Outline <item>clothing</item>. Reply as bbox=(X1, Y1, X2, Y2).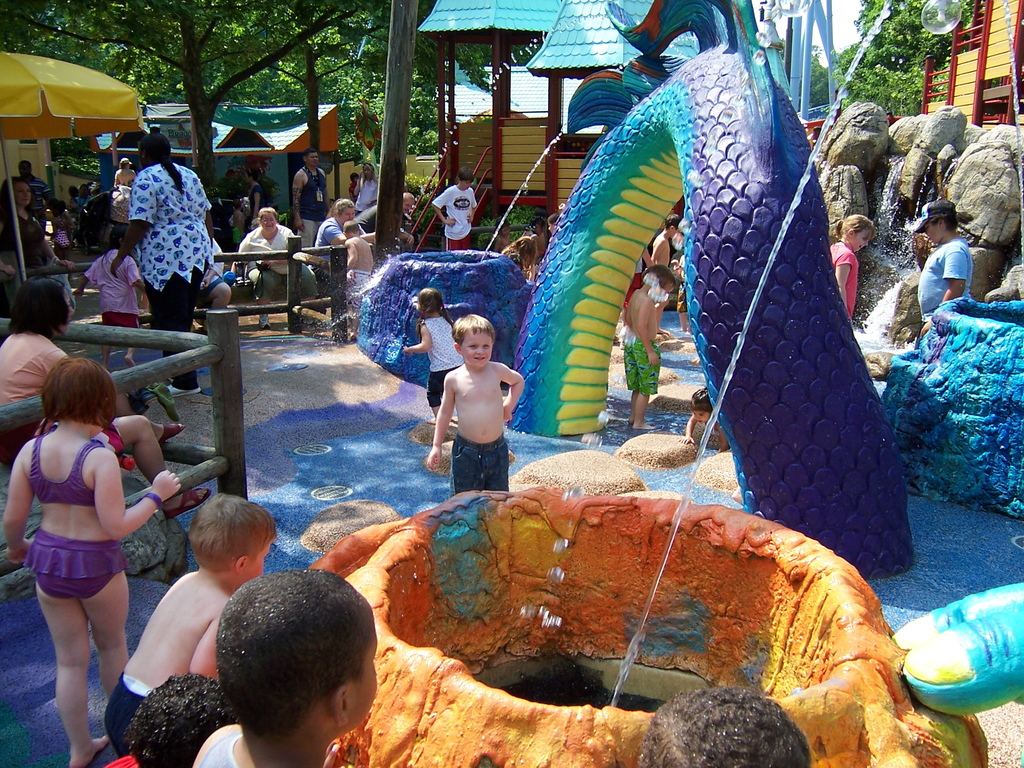
bbox=(24, 527, 130, 600).
